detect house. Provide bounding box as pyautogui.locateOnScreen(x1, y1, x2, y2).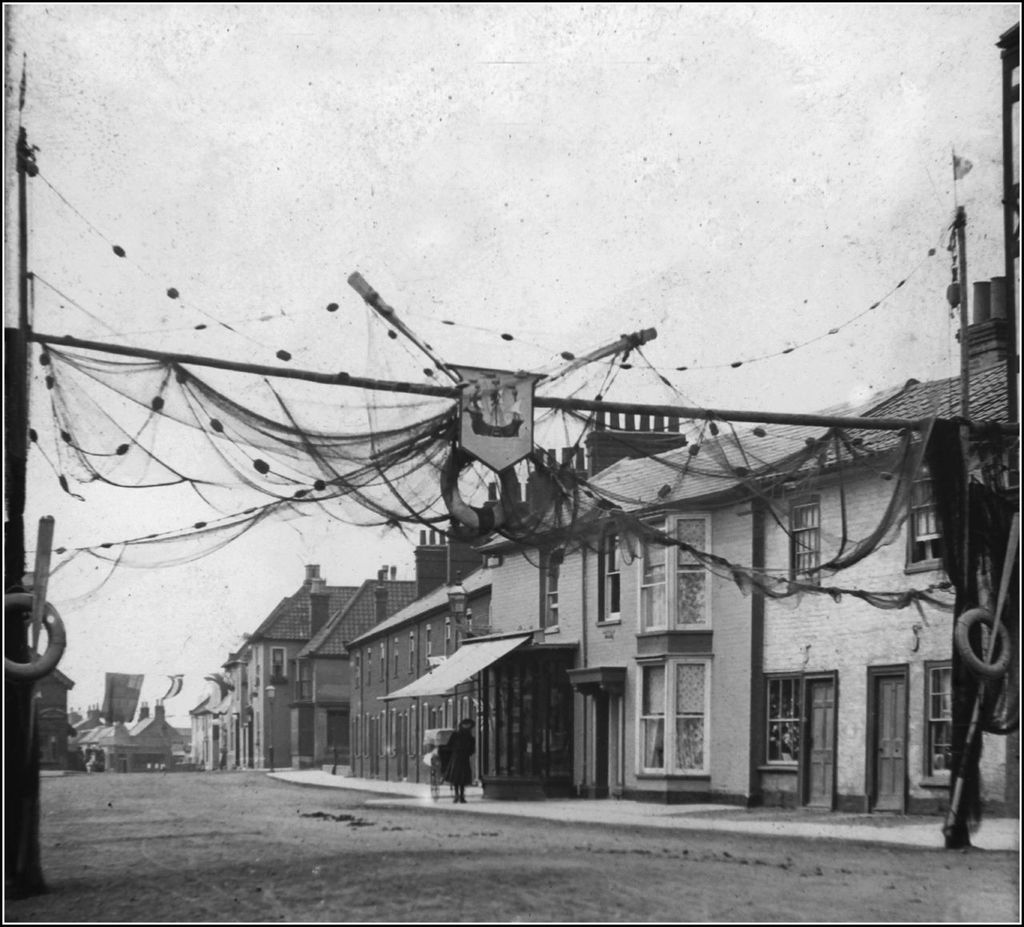
pyautogui.locateOnScreen(83, 677, 190, 765).
